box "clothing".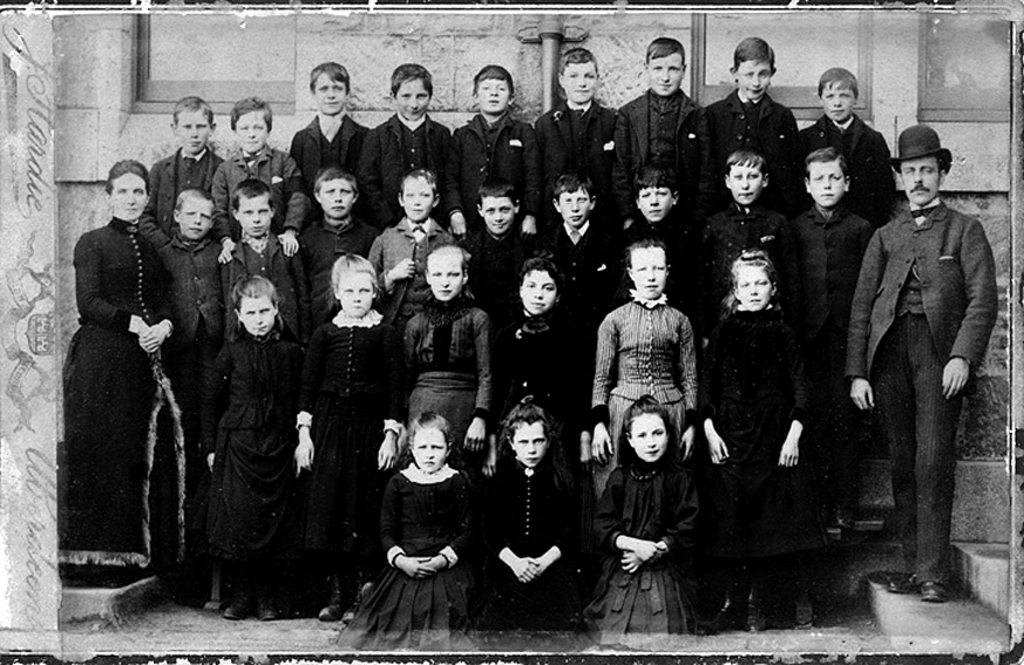
pyautogui.locateOnScreen(55, 164, 194, 618).
